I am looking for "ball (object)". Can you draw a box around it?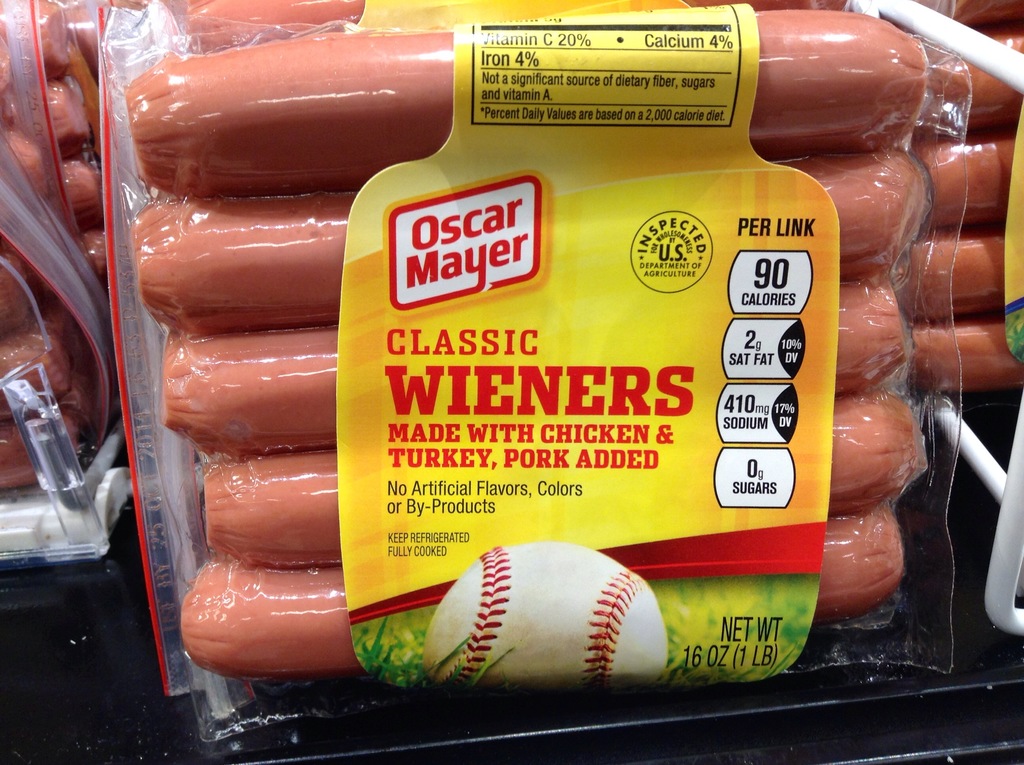
Sure, the bounding box is select_region(429, 546, 666, 686).
